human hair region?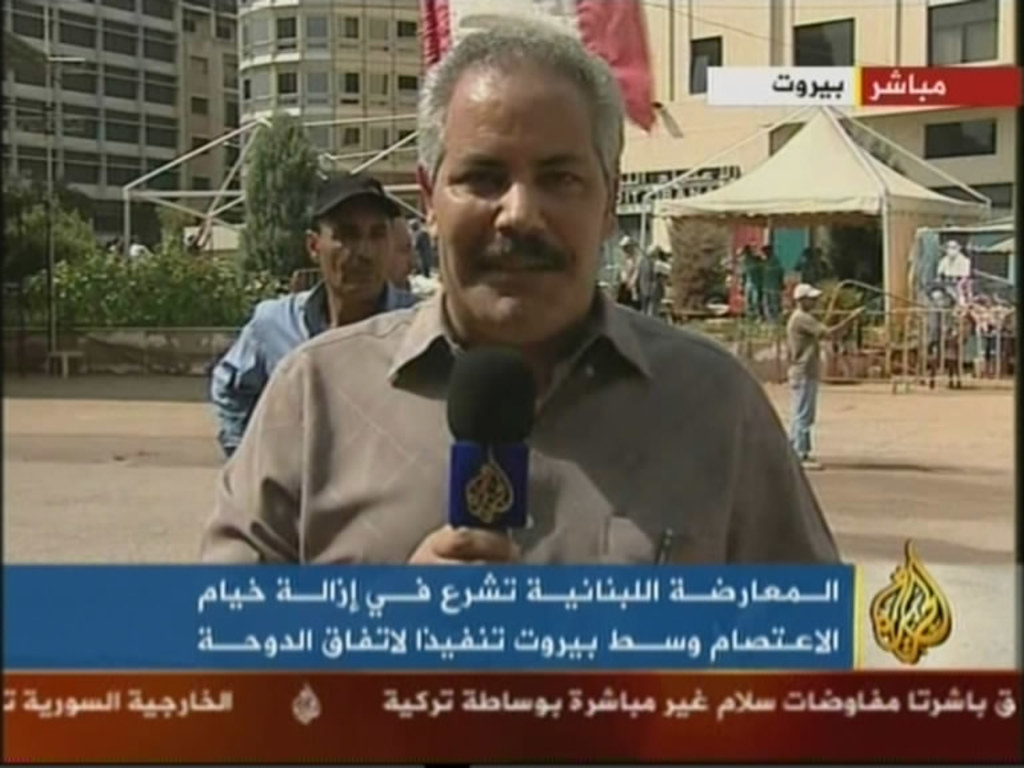
763, 244, 776, 252
